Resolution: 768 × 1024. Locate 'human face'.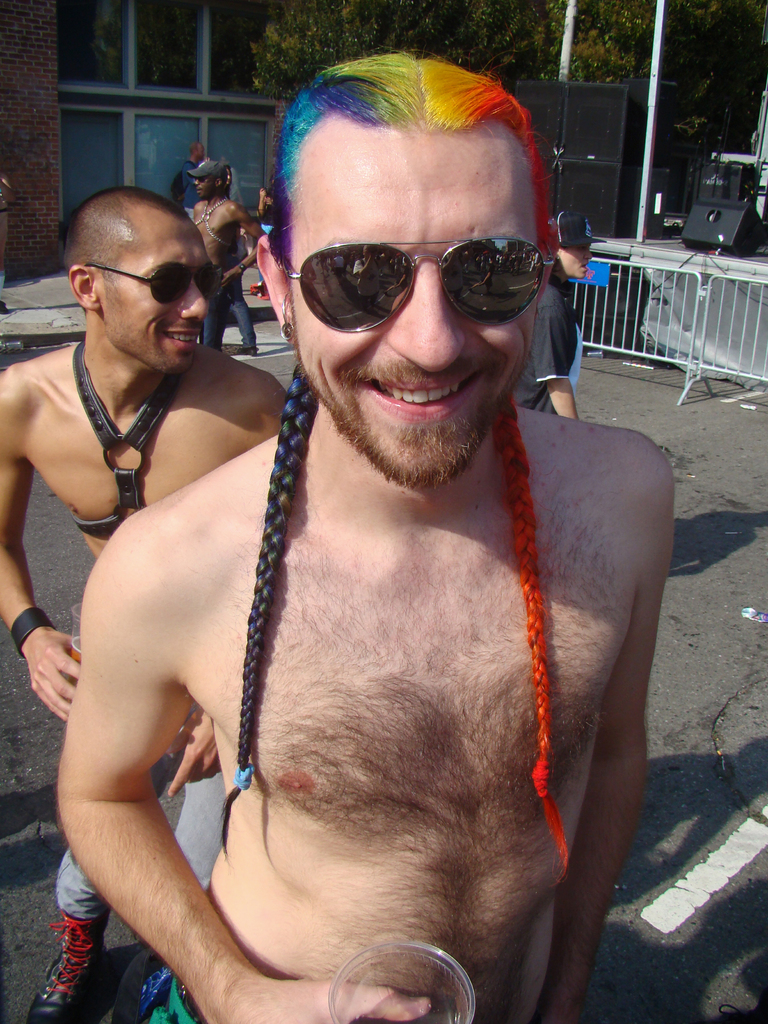
l=102, t=214, r=212, b=368.
